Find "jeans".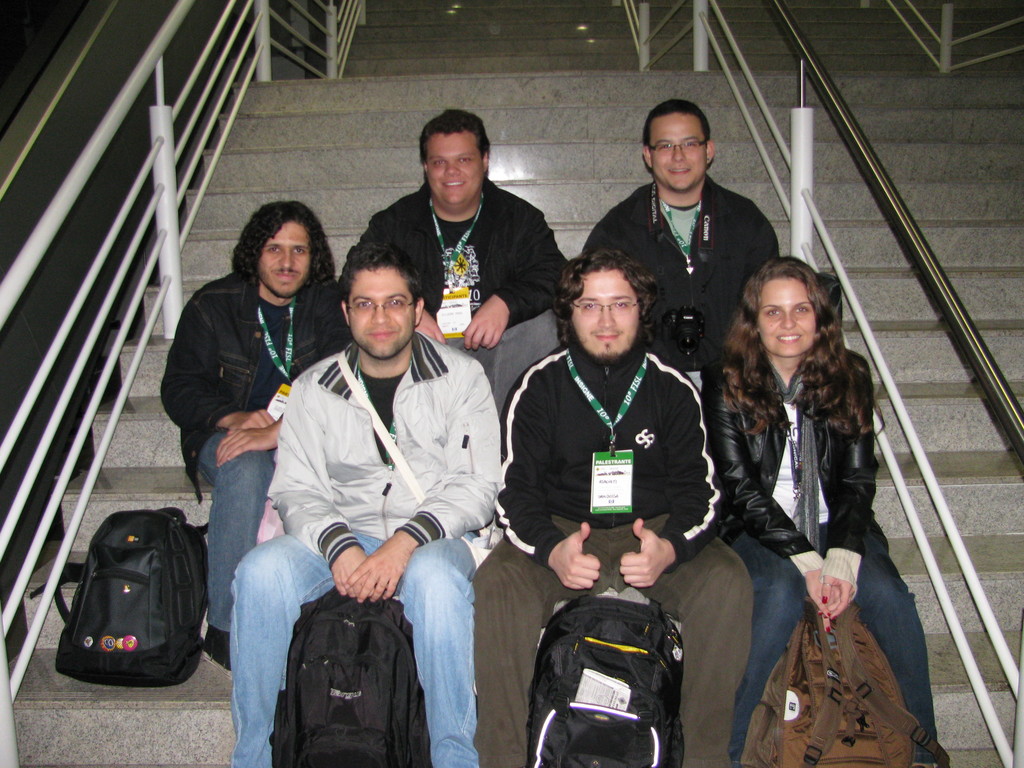
<box>723,525,939,767</box>.
